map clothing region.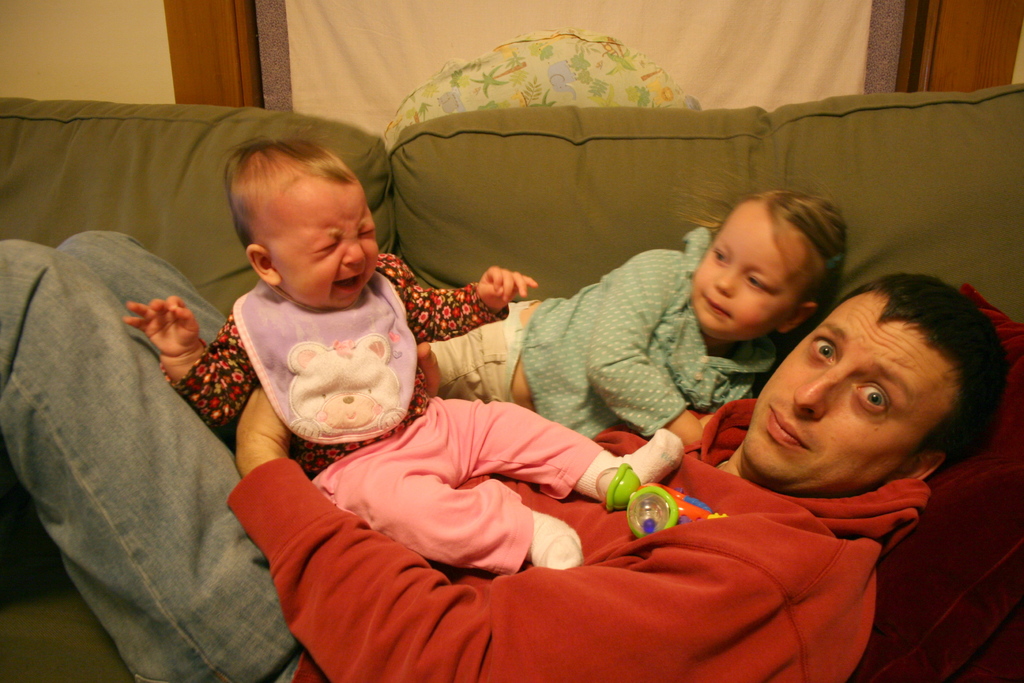
Mapped to x1=424 y1=222 x2=775 y2=444.
